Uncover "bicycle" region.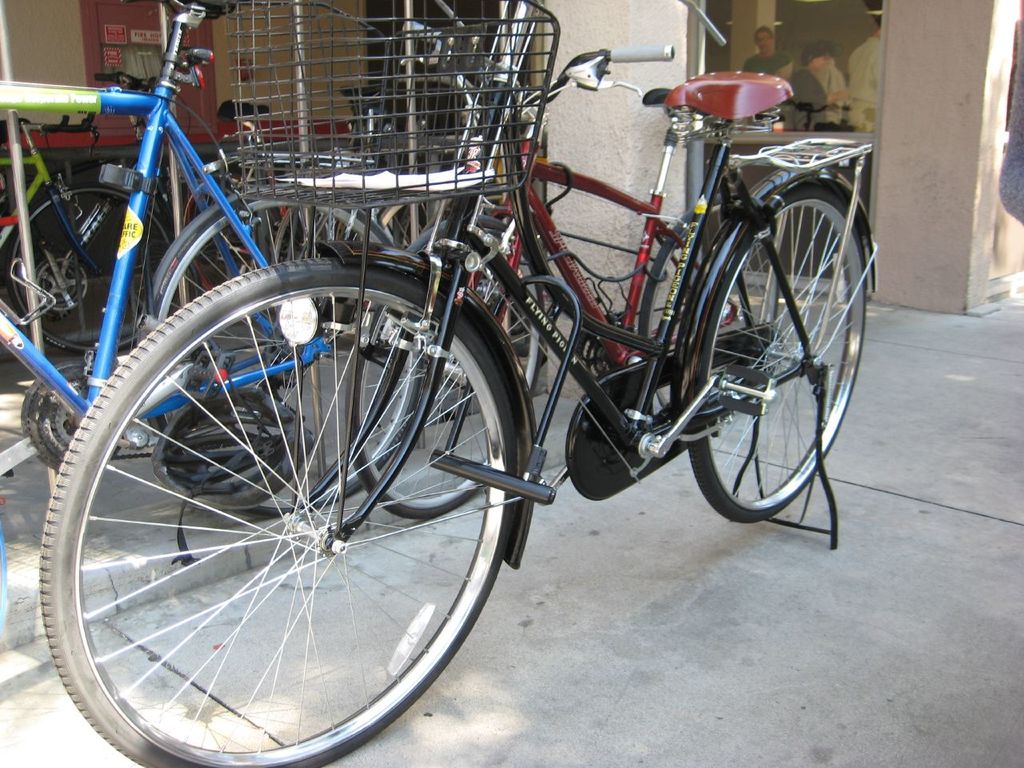
Uncovered: [left=0, top=116, right=170, bottom=362].
